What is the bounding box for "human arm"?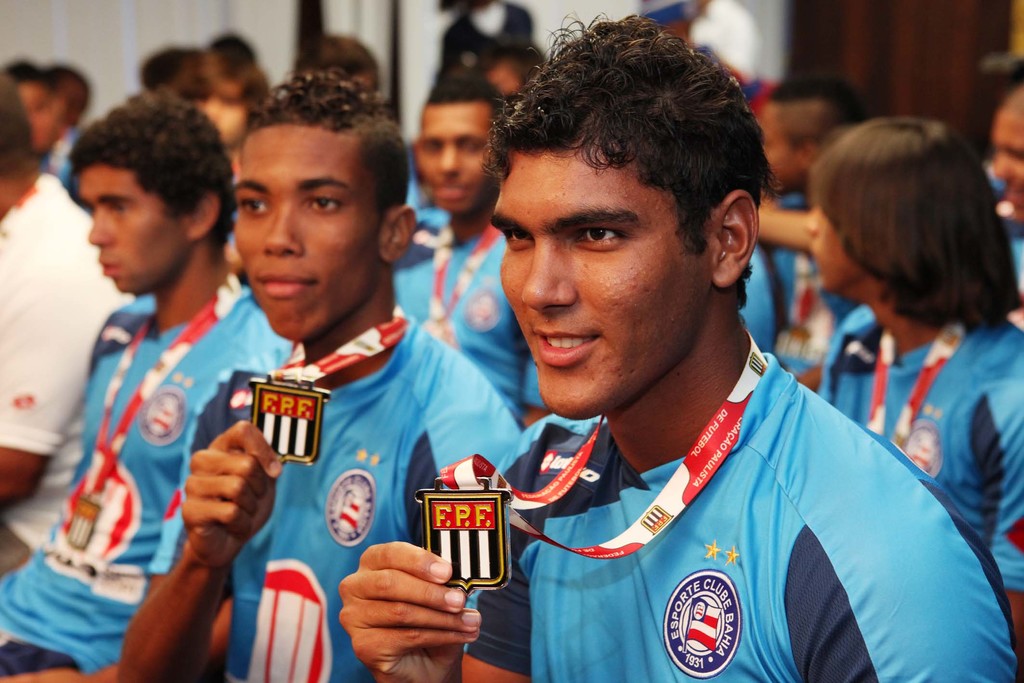
x1=337, y1=434, x2=535, y2=682.
